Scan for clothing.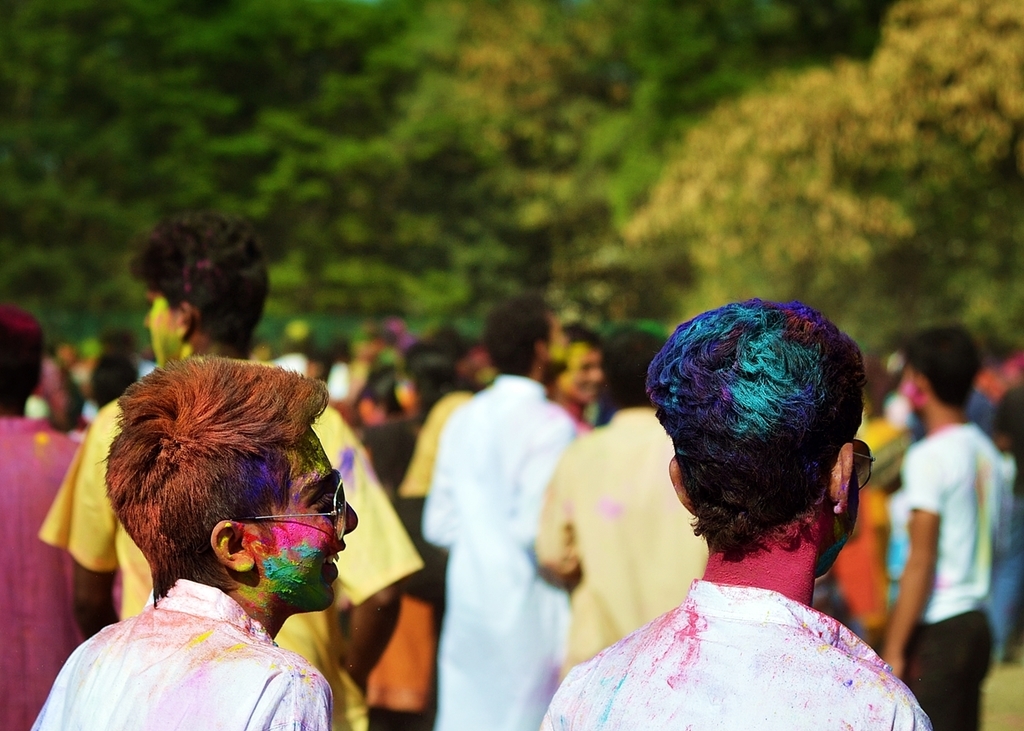
Scan result: 531 409 701 666.
